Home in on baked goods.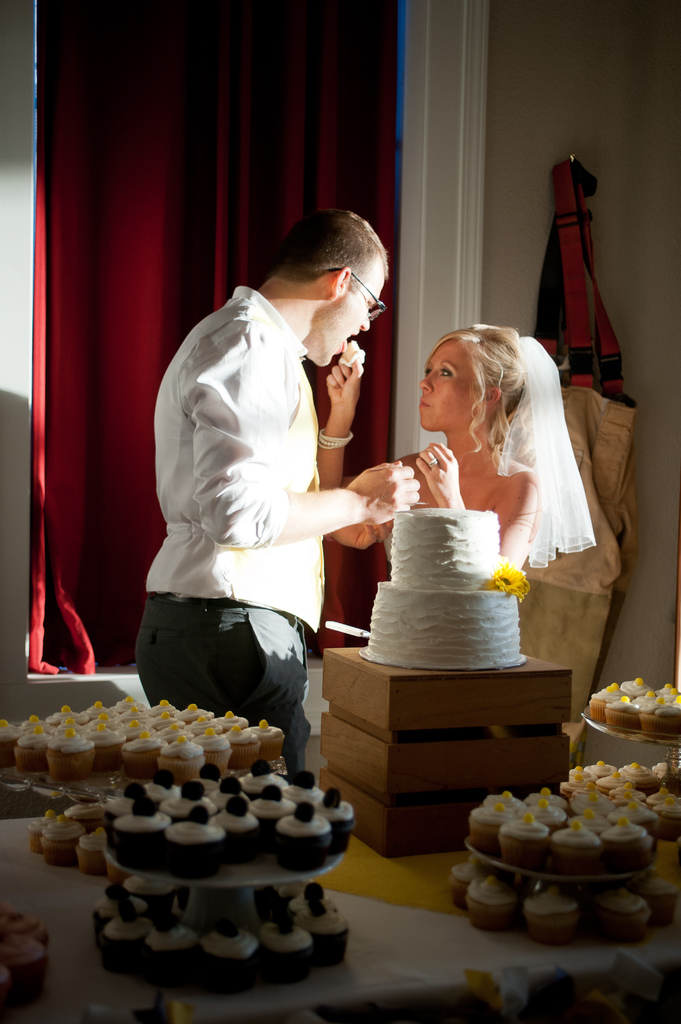
Homed in at <box>0,903,54,1019</box>.
